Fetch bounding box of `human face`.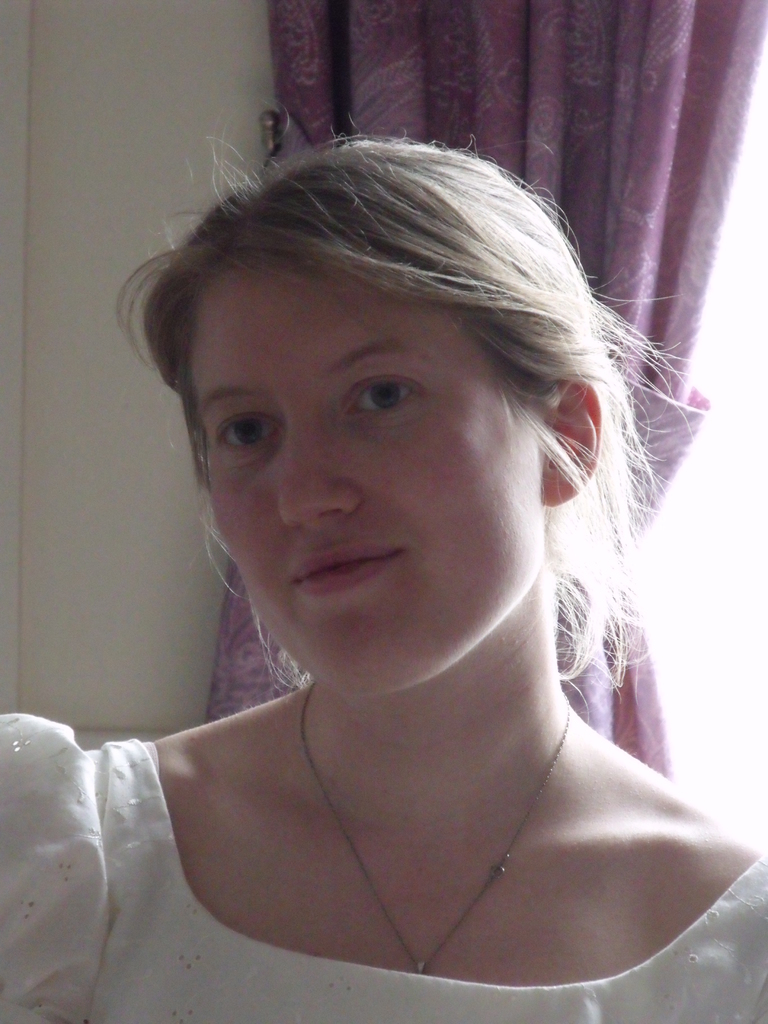
Bbox: [x1=186, y1=246, x2=546, y2=701].
